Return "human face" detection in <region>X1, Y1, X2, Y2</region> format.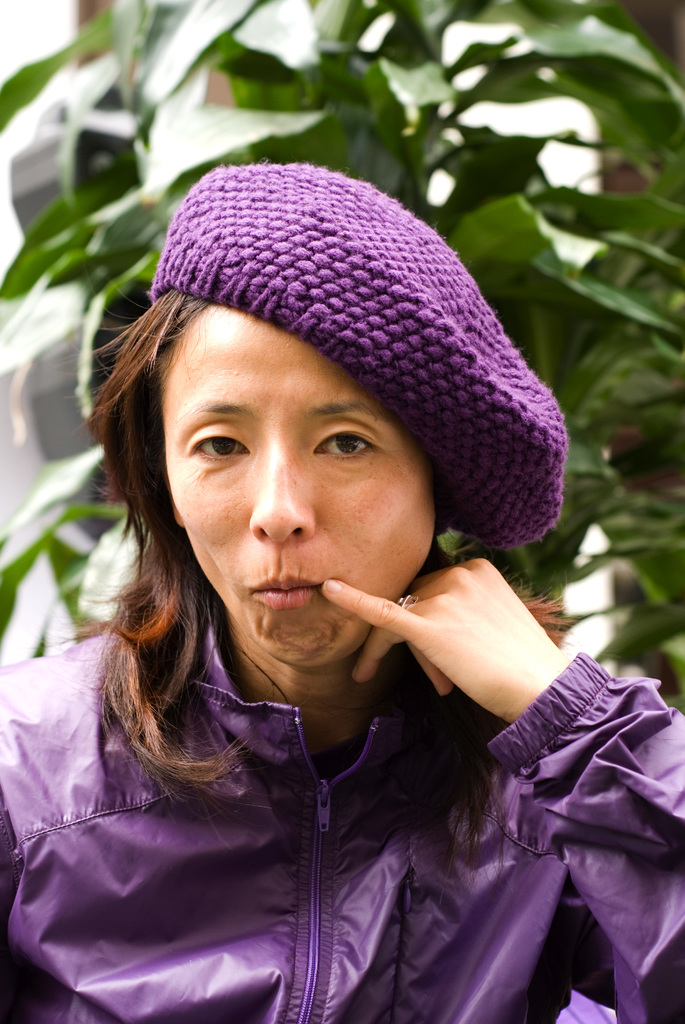
<region>169, 316, 436, 669</region>.
